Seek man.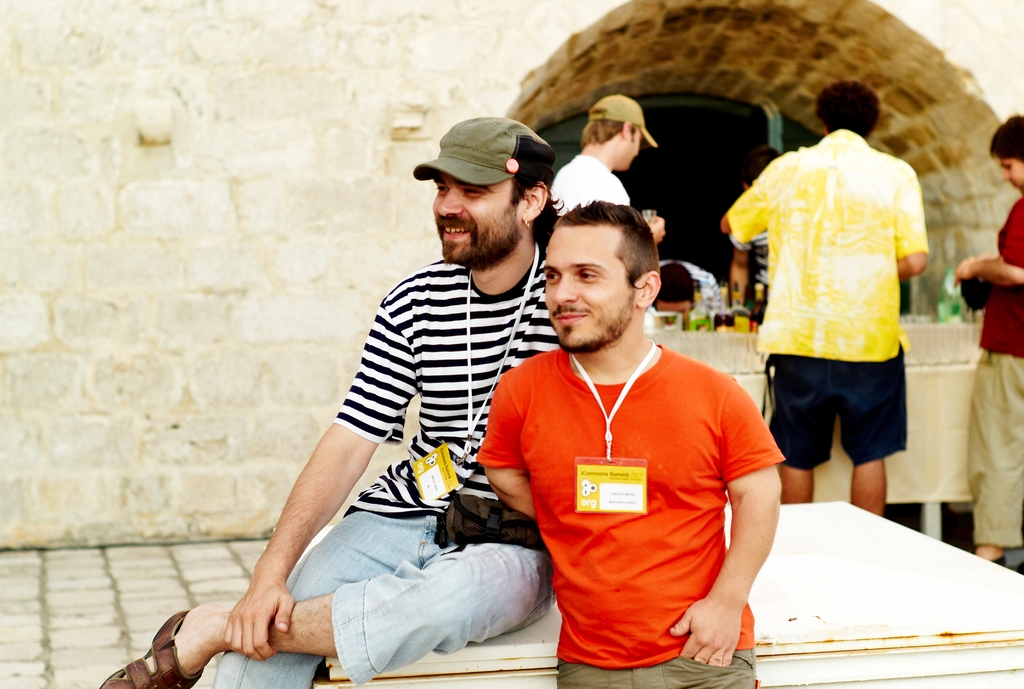
[left=540, top=94, right=663, bottom=352].
